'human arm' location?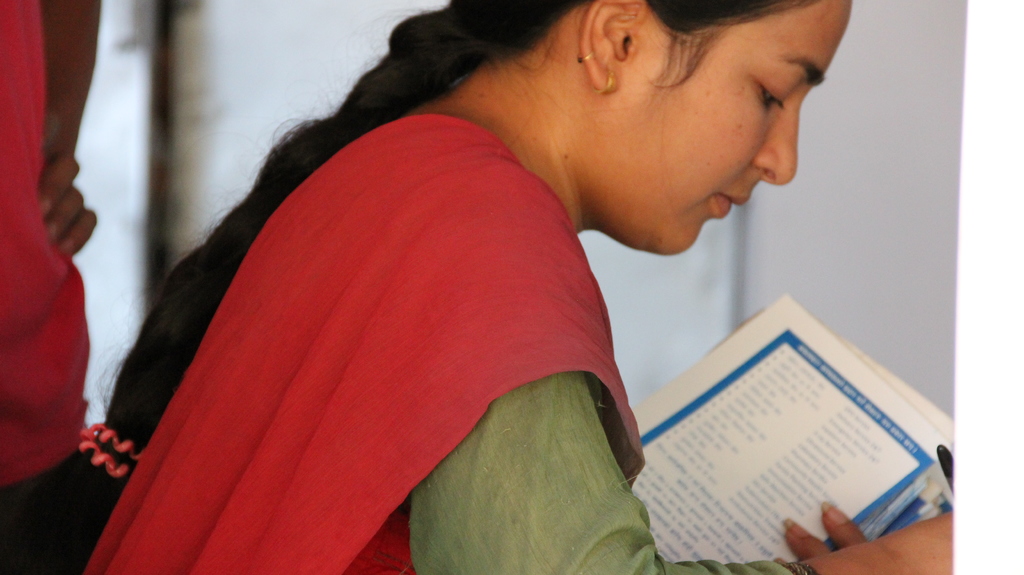
31/0/106/261
